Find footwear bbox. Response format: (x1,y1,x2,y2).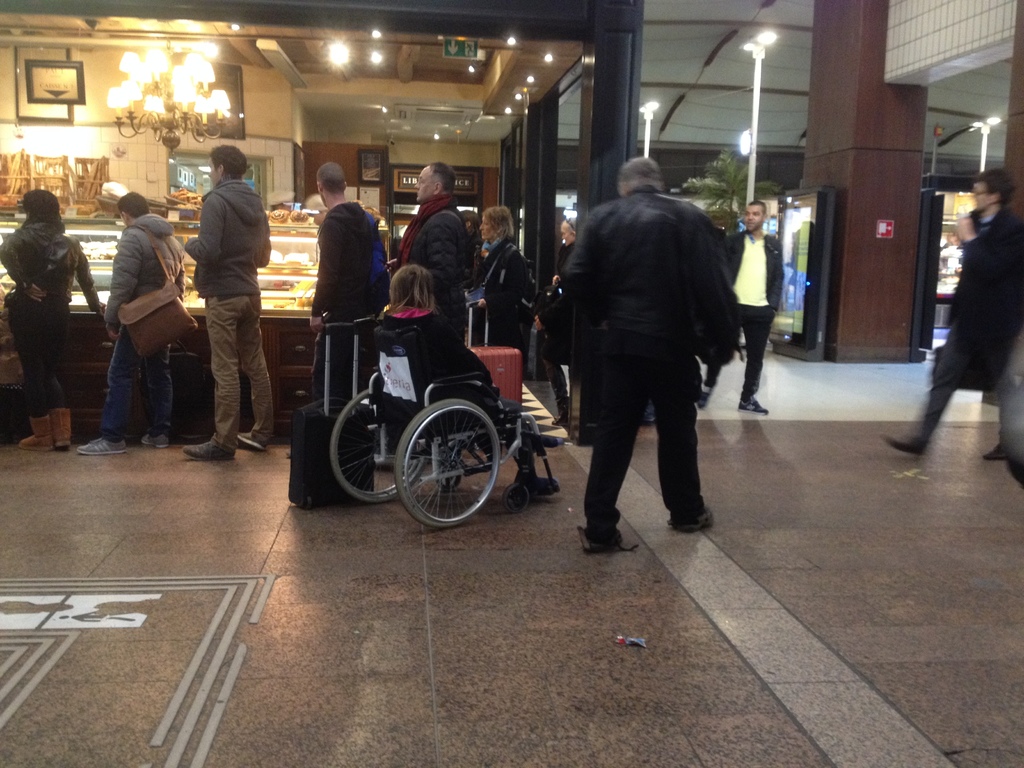
(892,435,929,460).
